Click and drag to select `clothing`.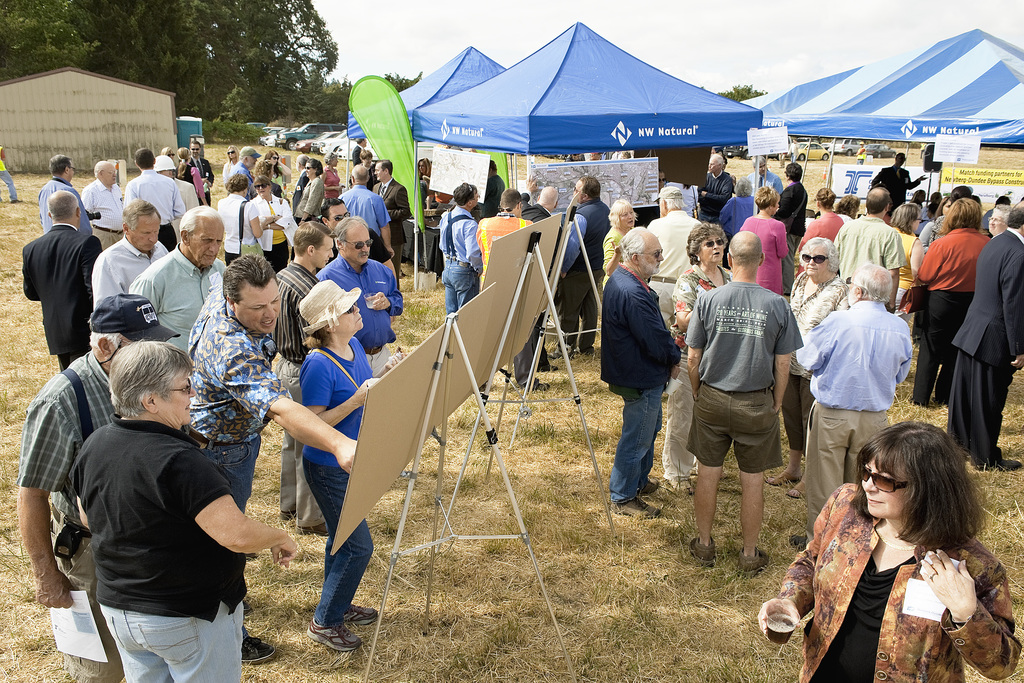
Selection: <box>213,194,256,267</box>.
